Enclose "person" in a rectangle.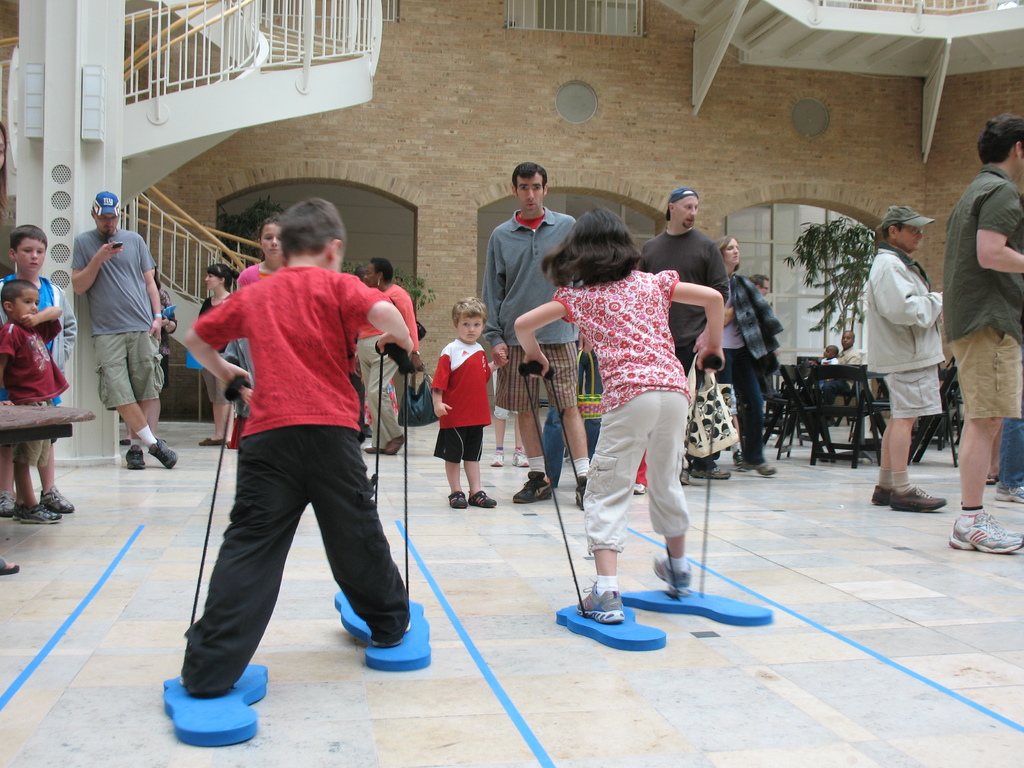
(820, 339, 843, 383).
